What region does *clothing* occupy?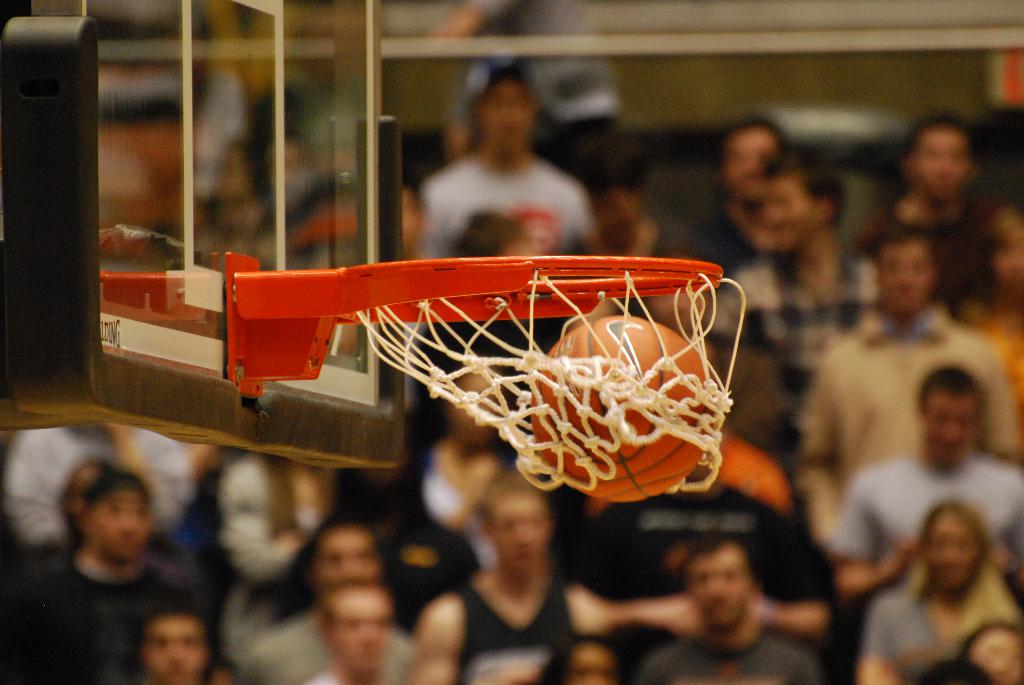
x1=801, y1=318, x2=1023, y2=549.
